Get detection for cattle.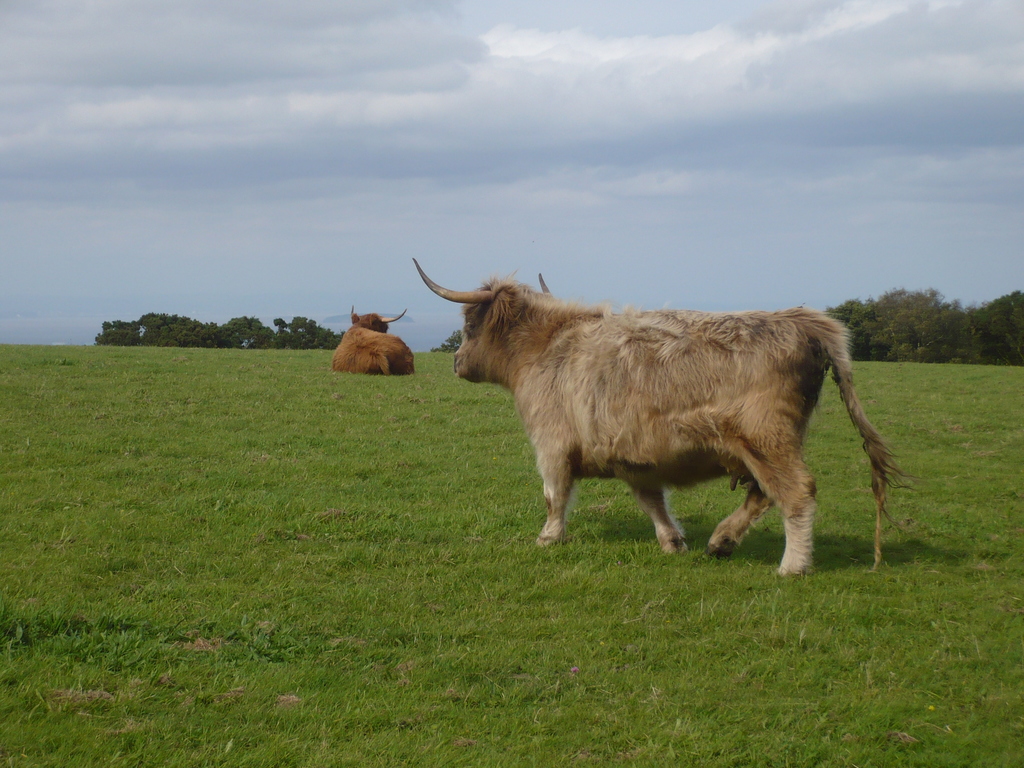
Detection: x1=338 y1=303 x2=411 y2=396.
